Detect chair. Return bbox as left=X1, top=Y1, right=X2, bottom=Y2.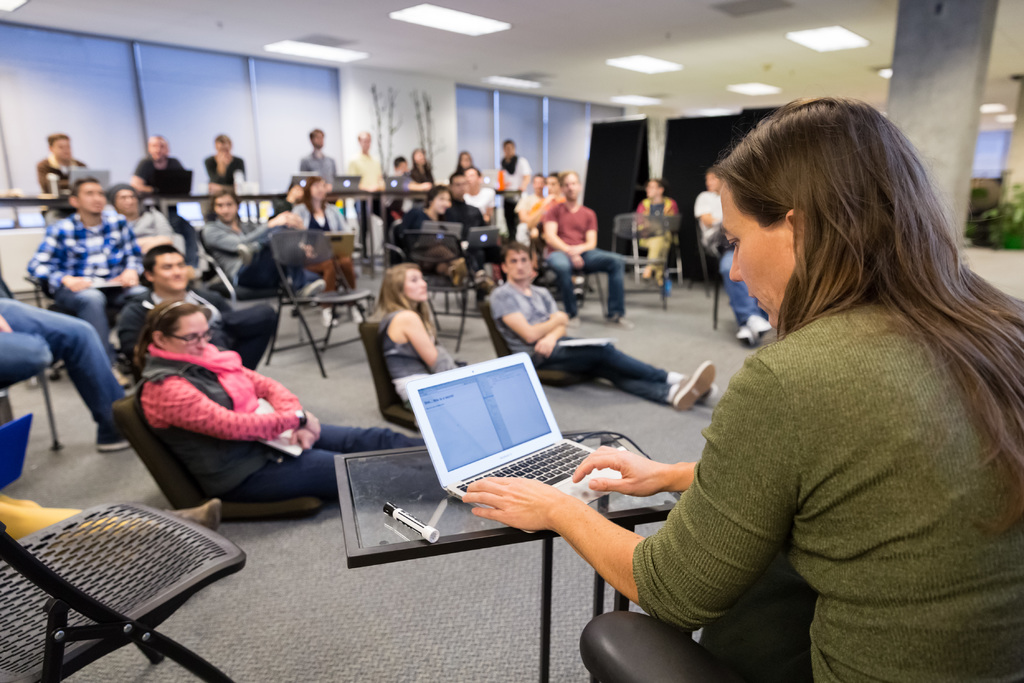
left=360, top=313, right=426, bottom=434.
